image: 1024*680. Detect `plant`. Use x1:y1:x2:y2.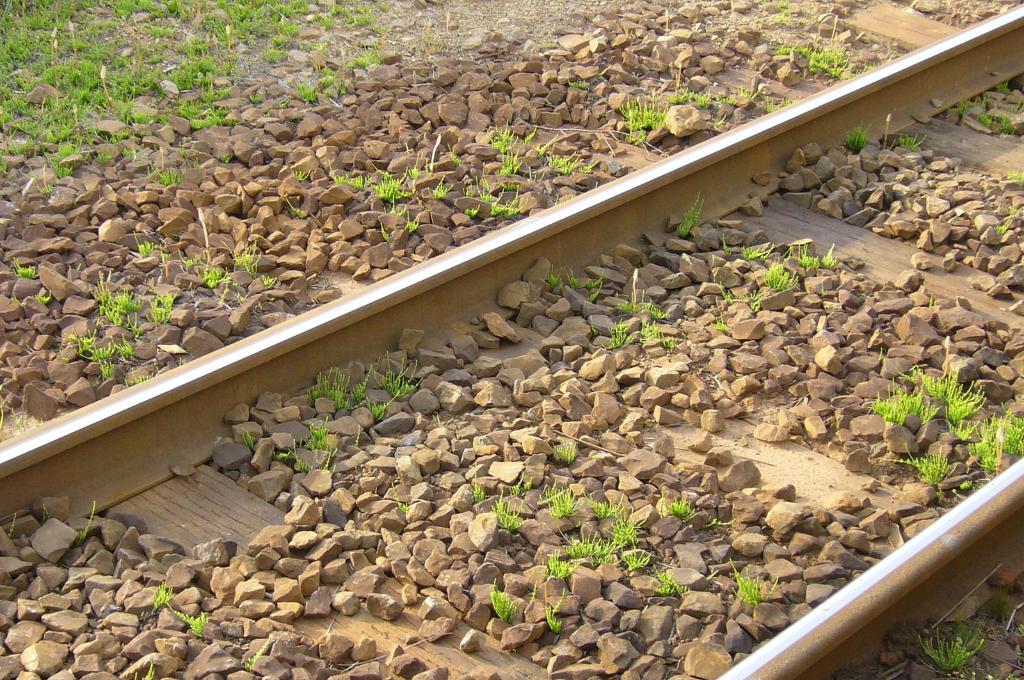
496:577:516:627.
